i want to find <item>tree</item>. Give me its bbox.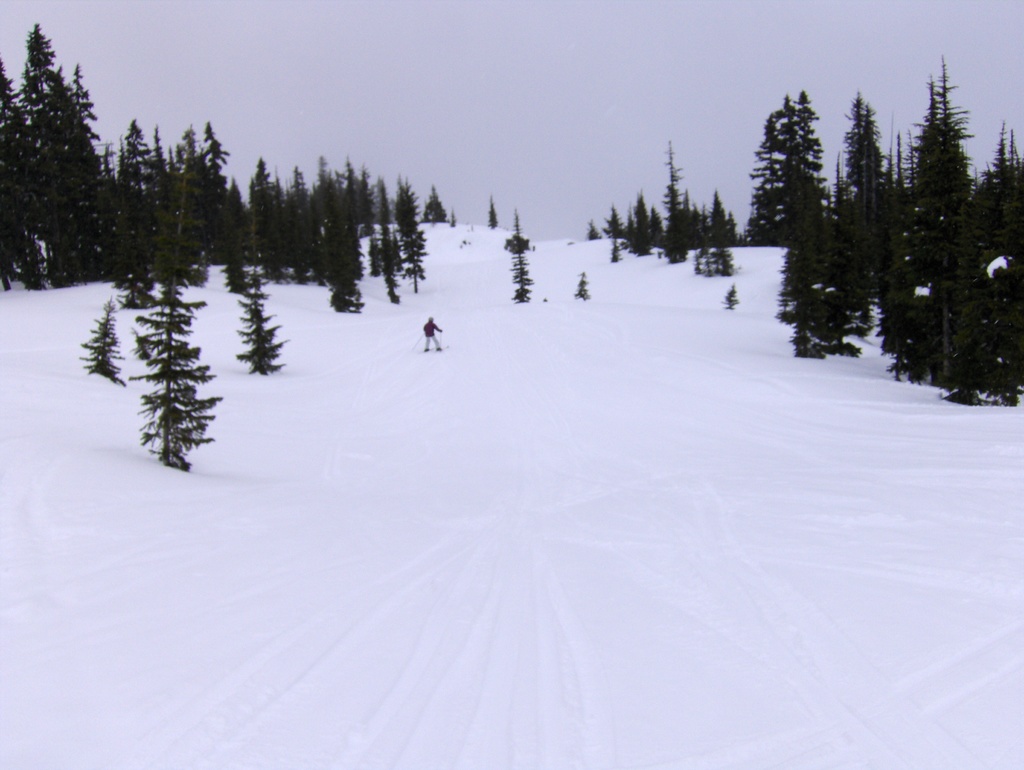
(505, 204, 535, 305).
